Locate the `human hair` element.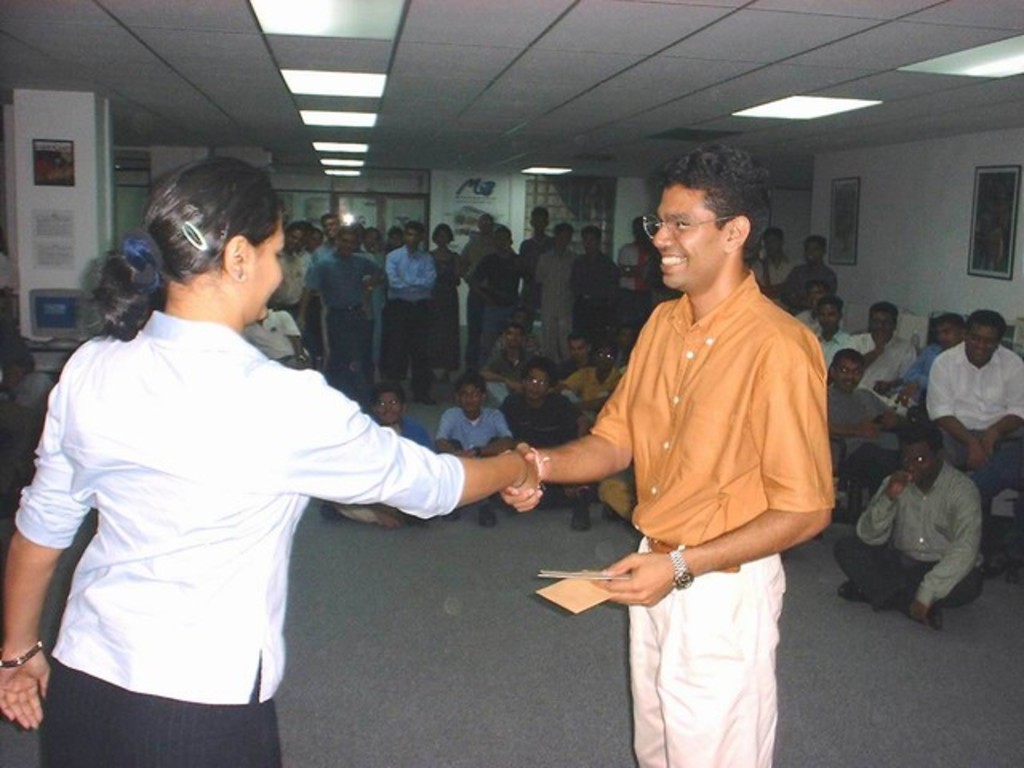
Element bbox: (x1=504, y1=326, x2=526, y2=334).
